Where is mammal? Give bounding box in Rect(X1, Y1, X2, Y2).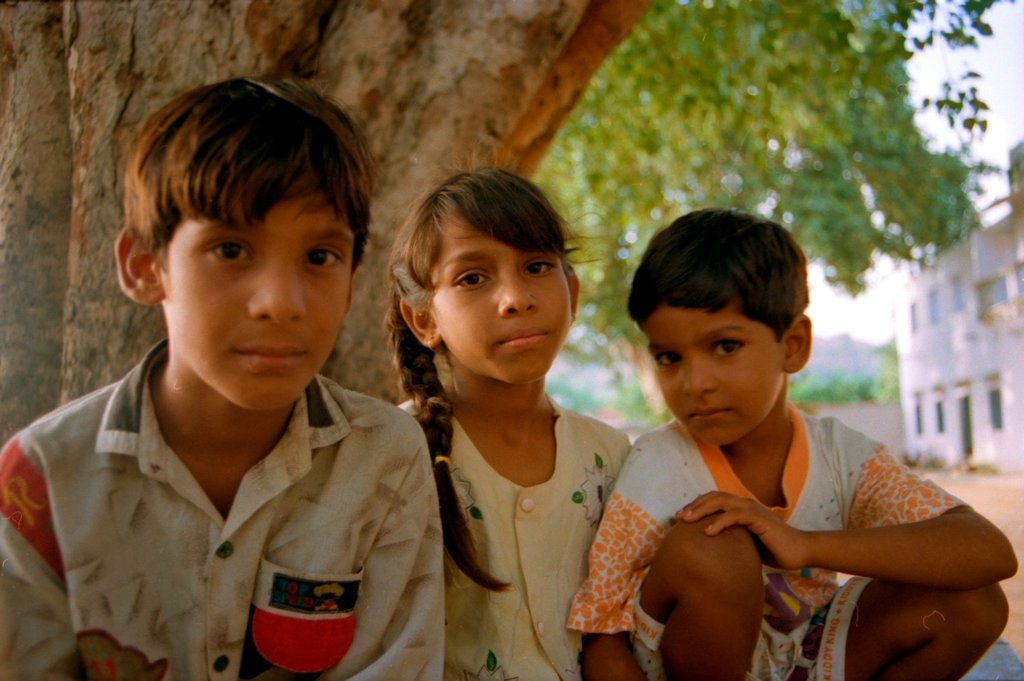
Rect(563, 242, 1000, 662).
